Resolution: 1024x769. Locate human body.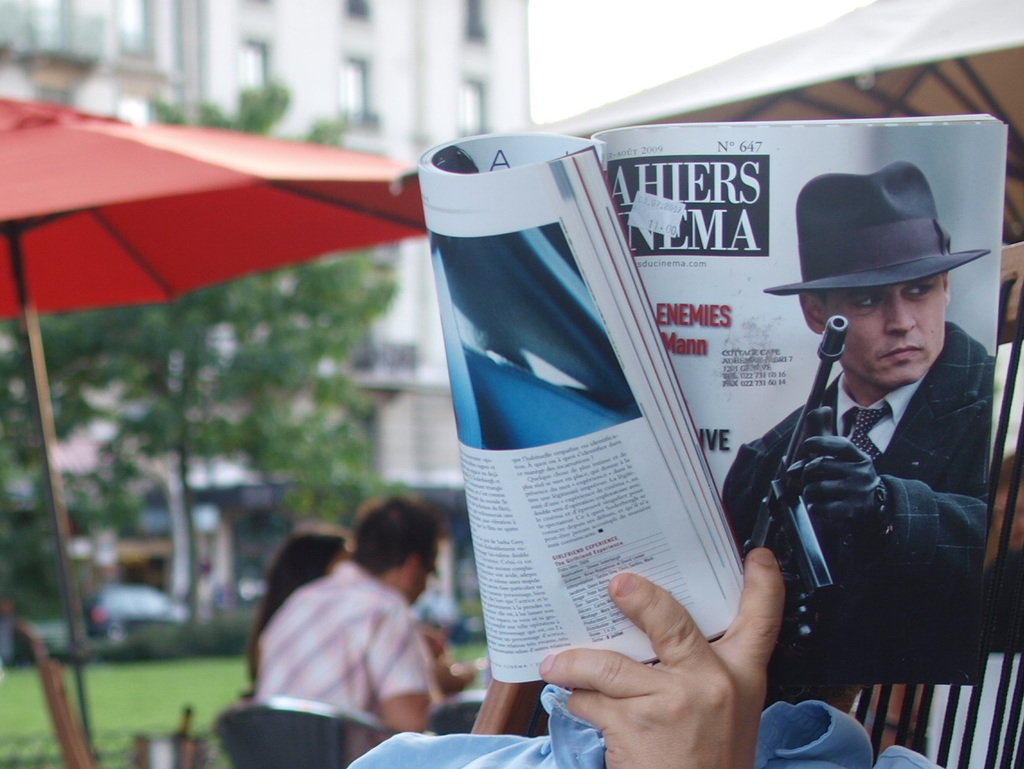
locate(262, 492, 435, 761).
